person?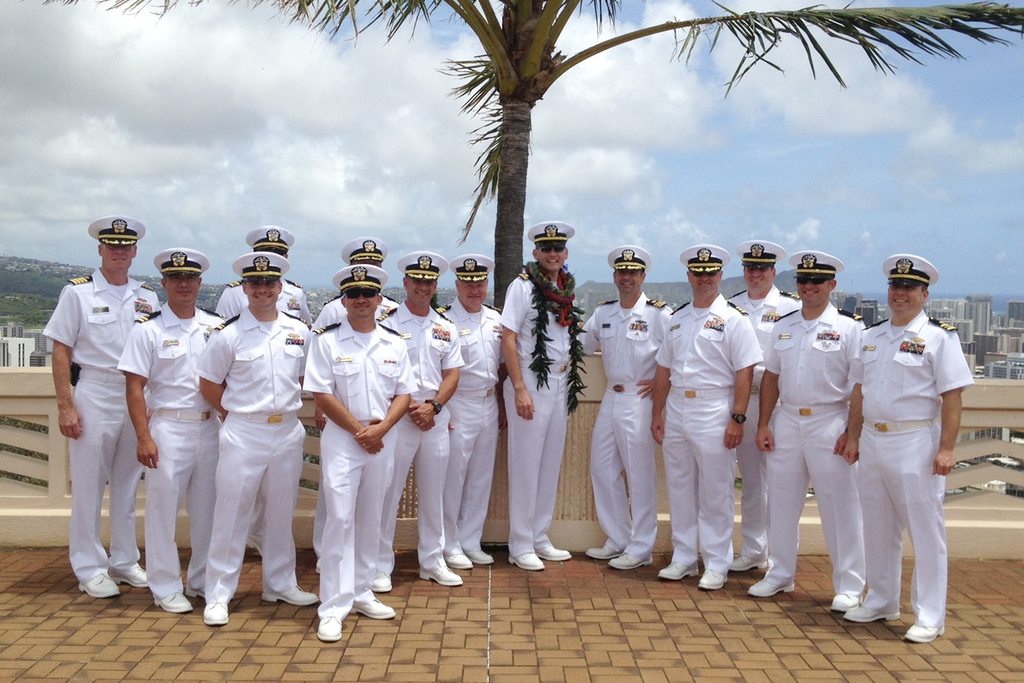
left=114, top=246, right=228, bottom=619
